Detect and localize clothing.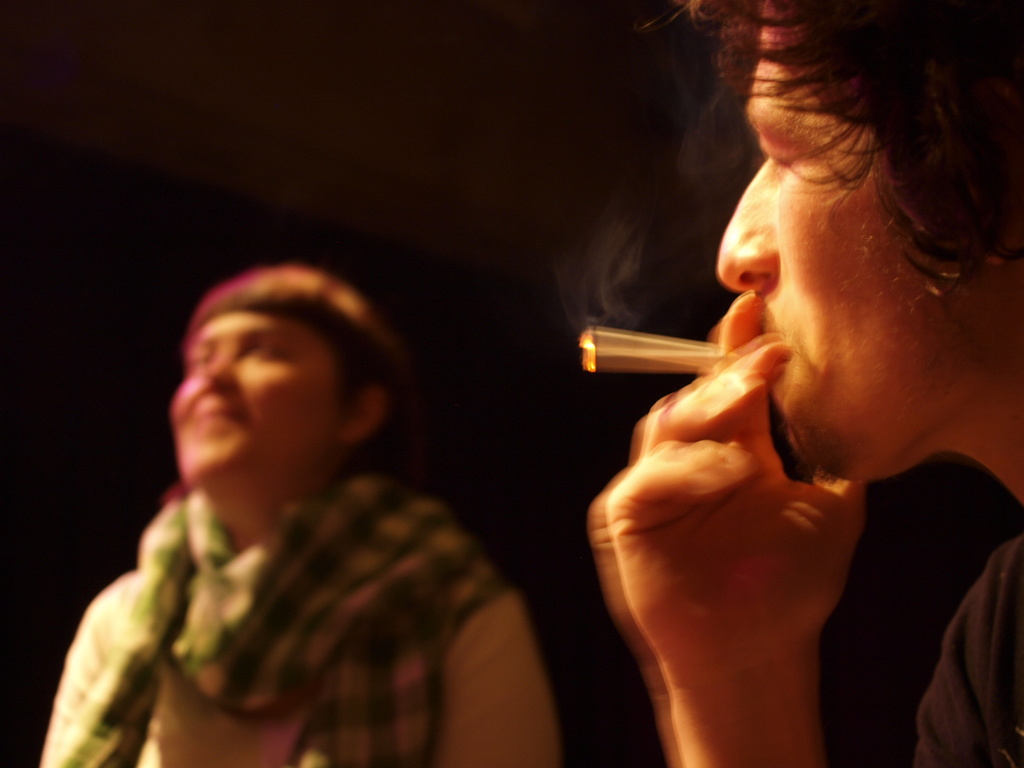
Localized at [909, 534, 1023, 767].
